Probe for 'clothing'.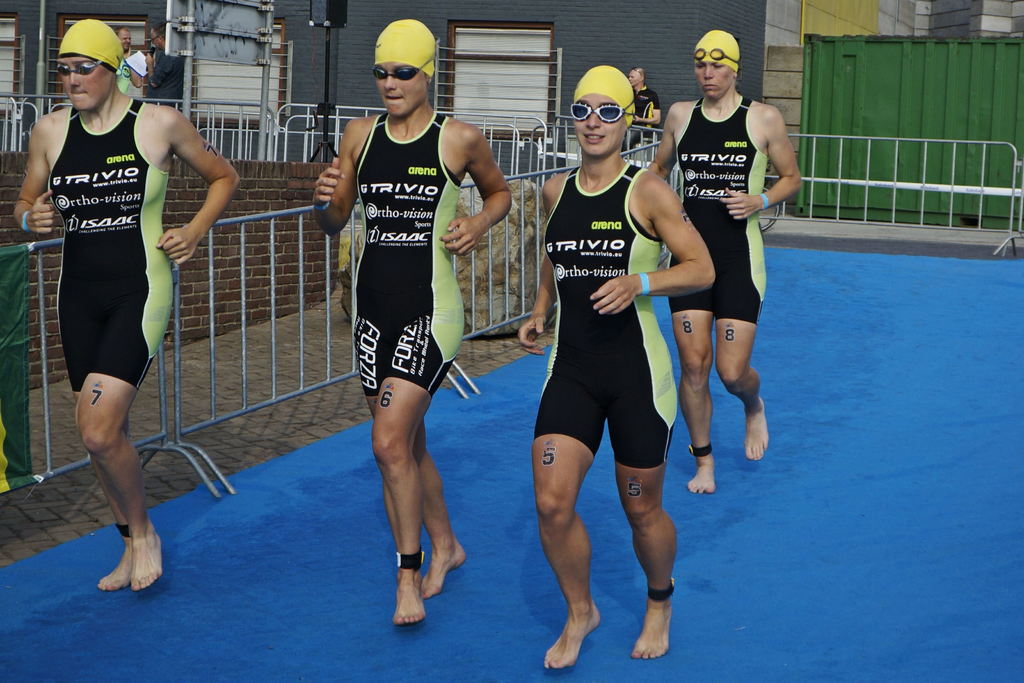
Probe result: Rect(674, 97, 772, 333).
